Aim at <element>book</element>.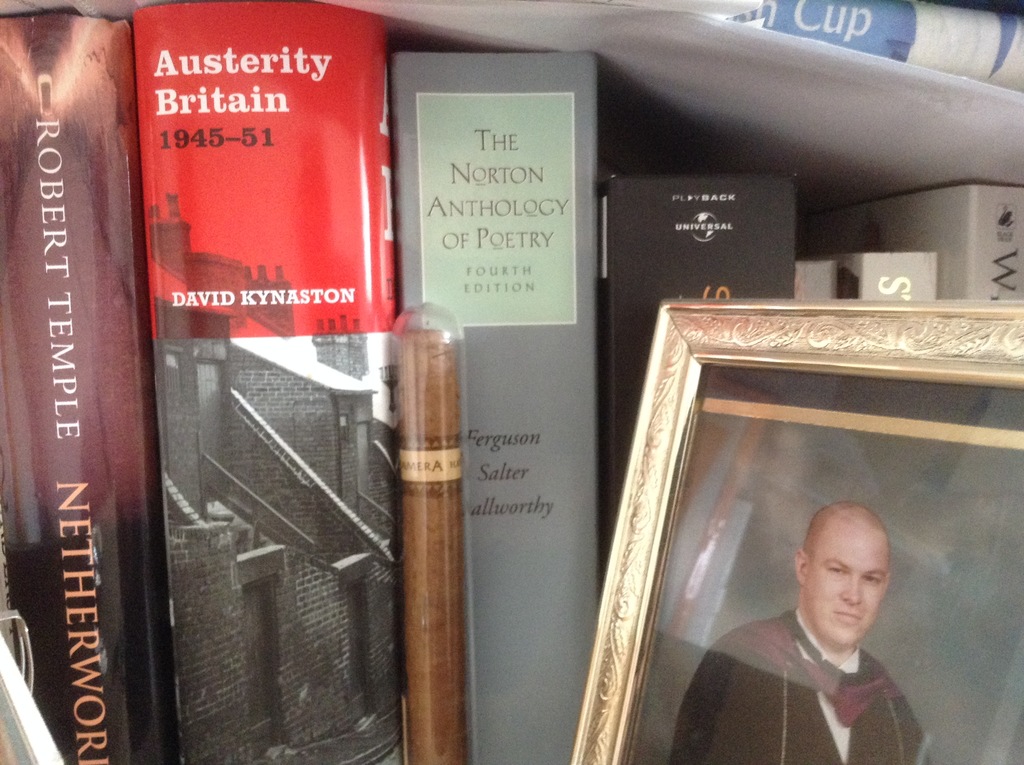
Aimed at left=406, top=46, right=605, bottom=761.
